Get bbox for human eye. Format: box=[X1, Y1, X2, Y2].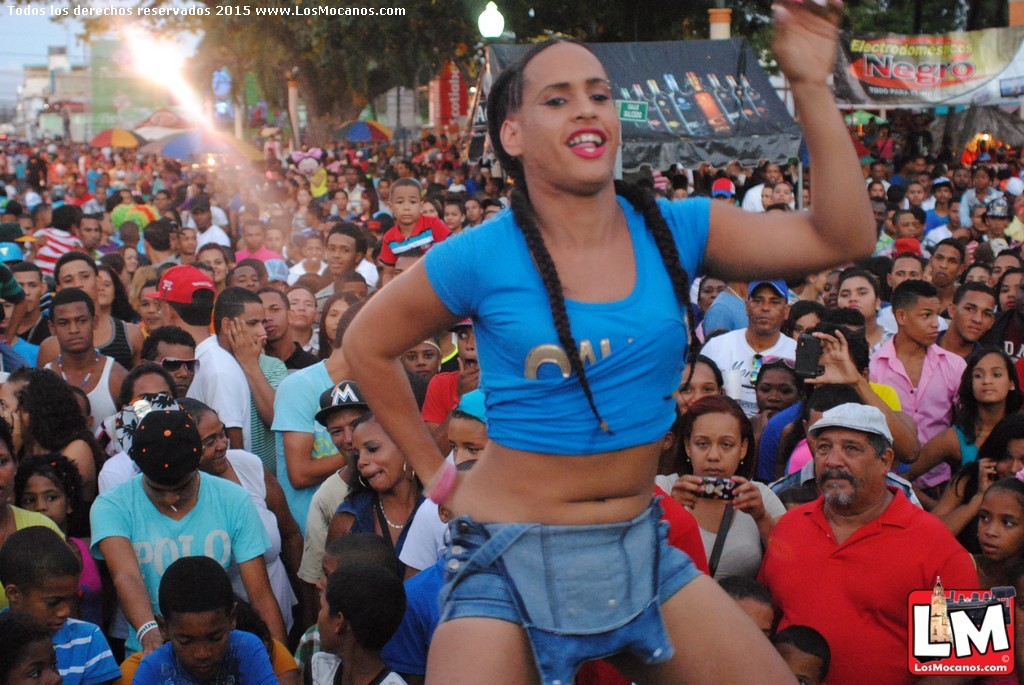
box=[57, 319, 66, 327].
